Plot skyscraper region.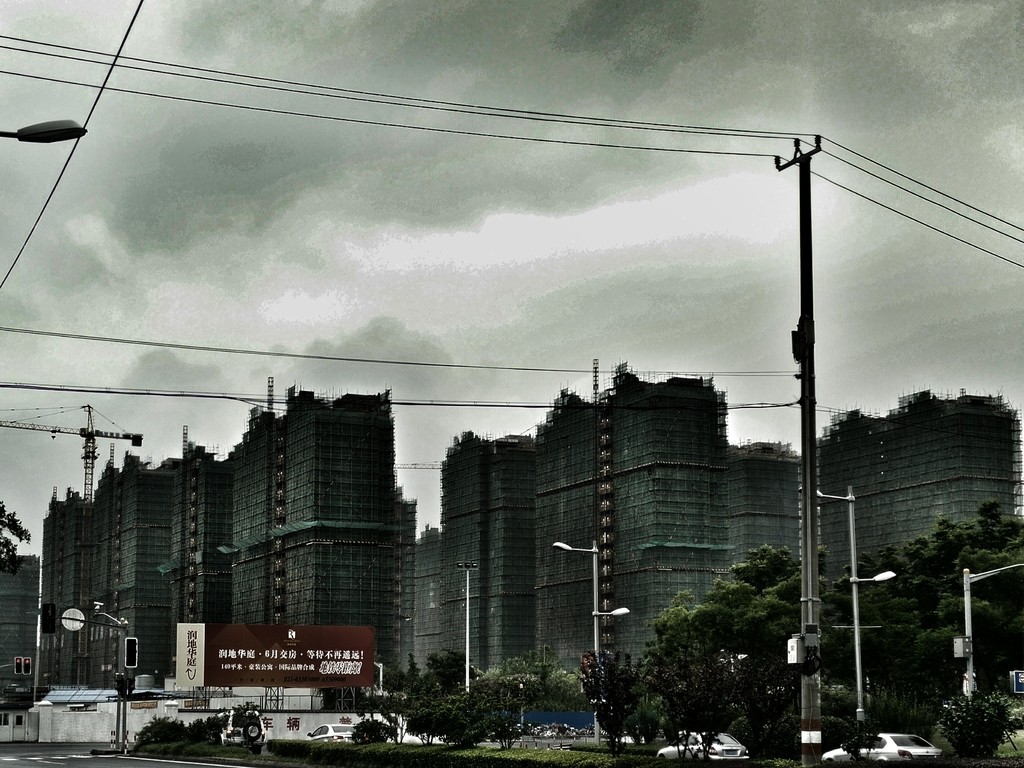
Plotted at detection(166, 437, 236, 680).
